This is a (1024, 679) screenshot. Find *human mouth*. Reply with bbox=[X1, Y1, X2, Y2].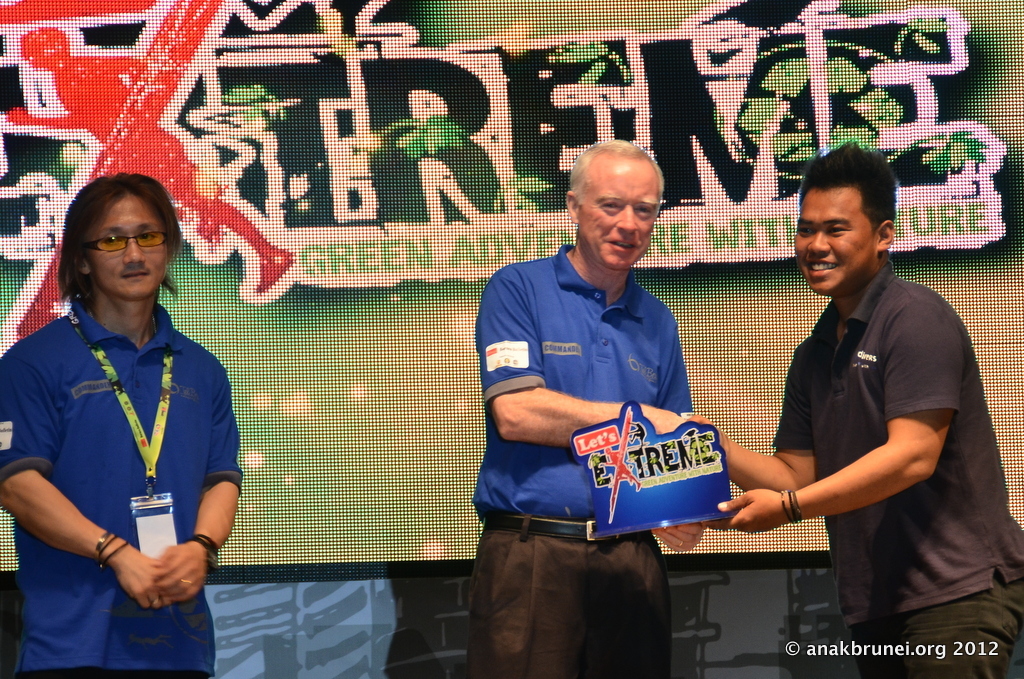
bbox=[118, 268, 156, 282].
